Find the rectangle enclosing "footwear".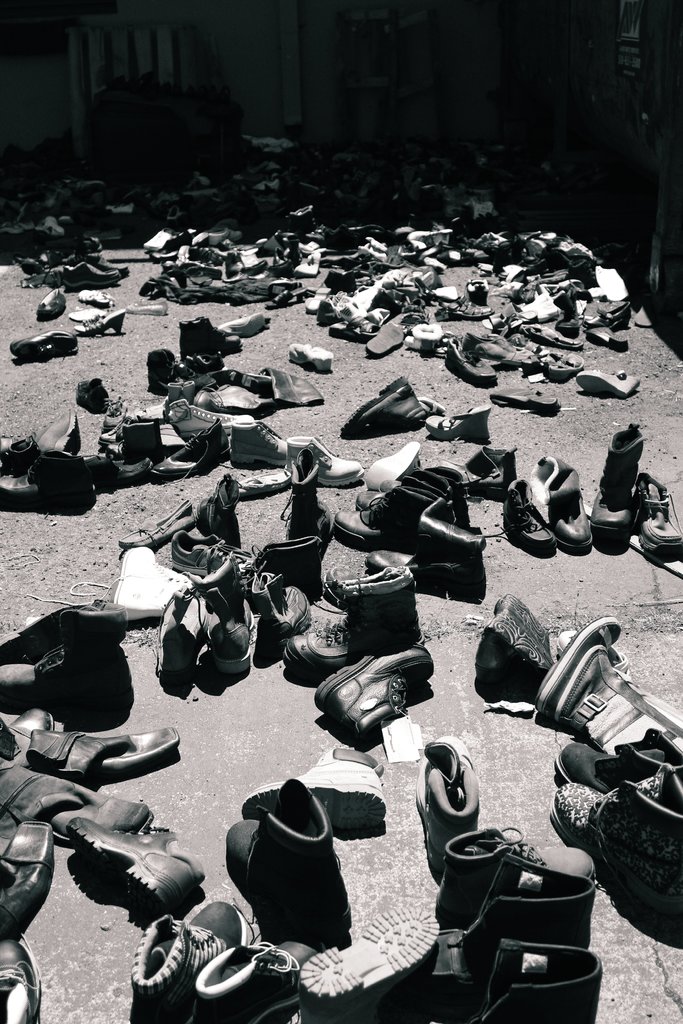
BBox(535, 458, 595, 550).
